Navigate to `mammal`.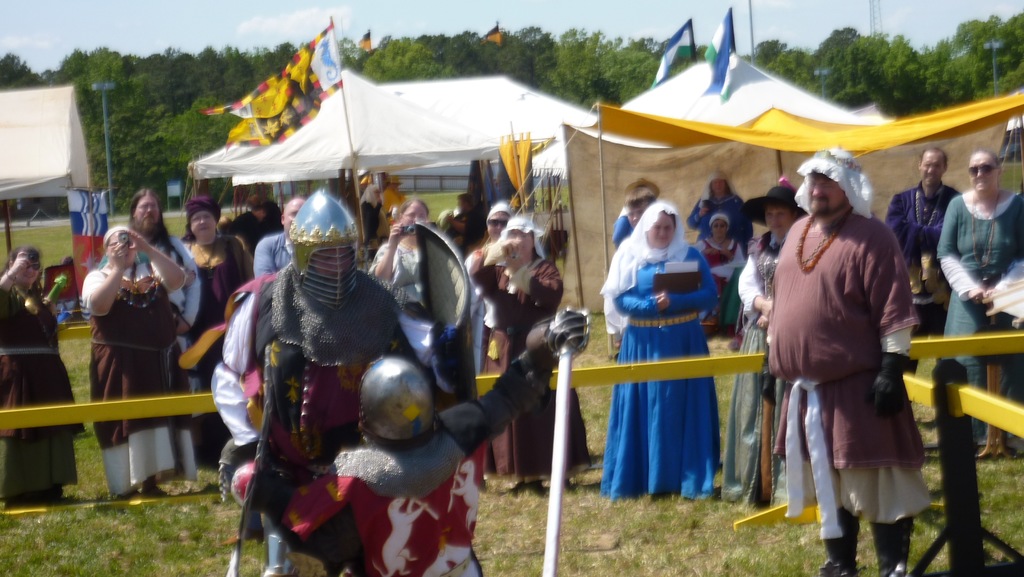
Navigation target: l=687, t=179, r=746, b=330.
